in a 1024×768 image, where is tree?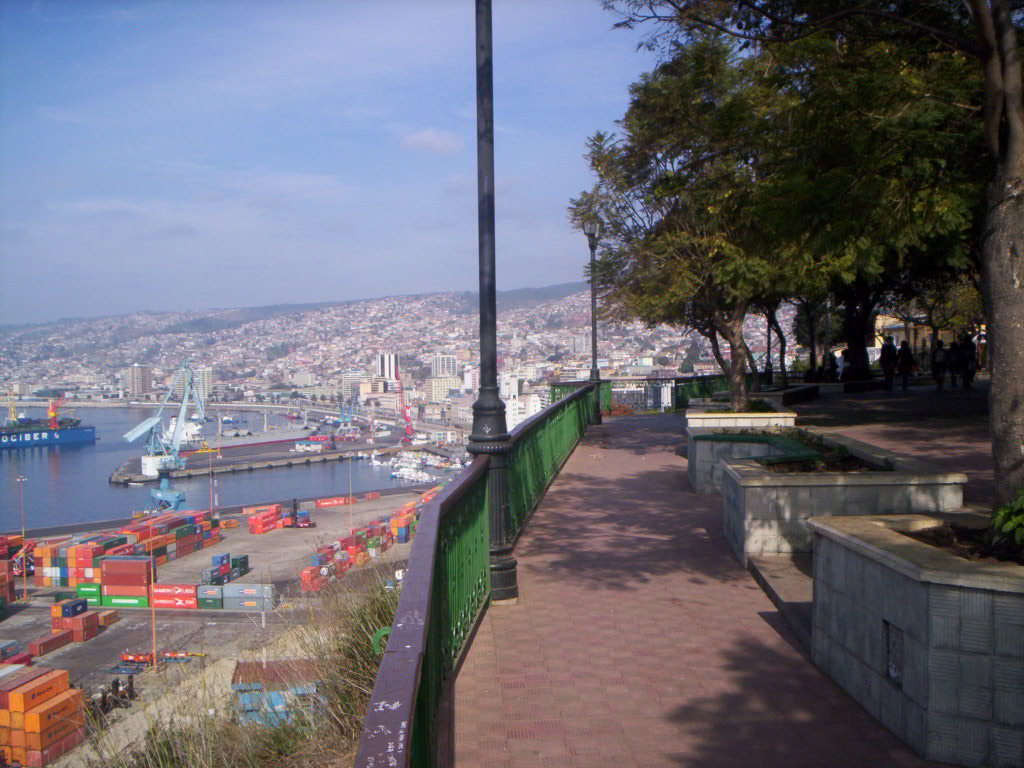
878:221:976:337.
